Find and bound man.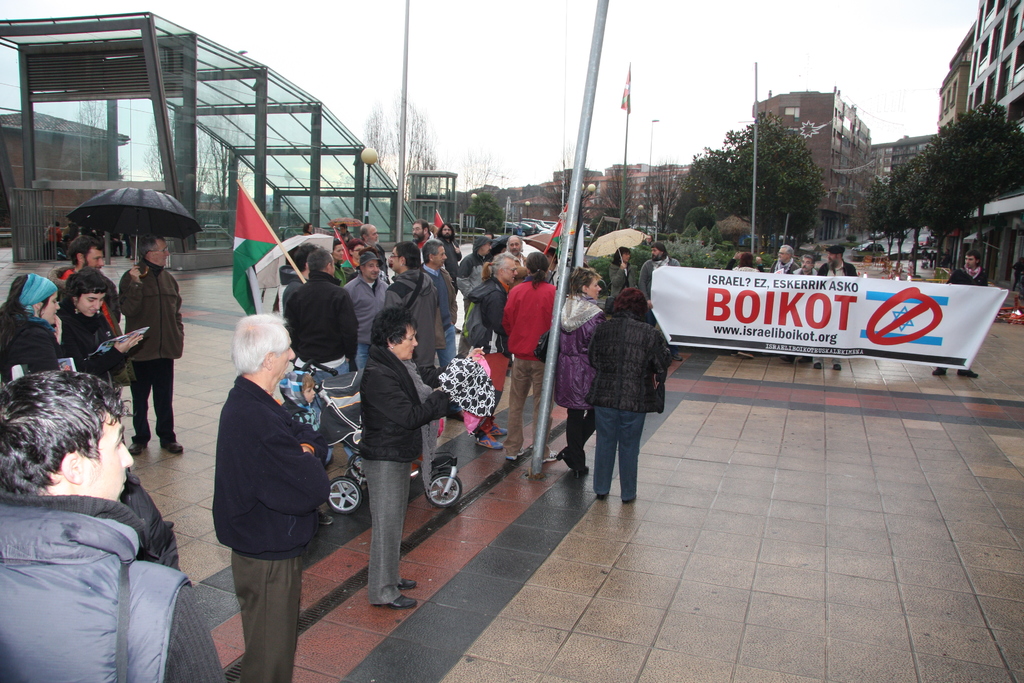
Bound: box=[762, 235, 805, 376].
